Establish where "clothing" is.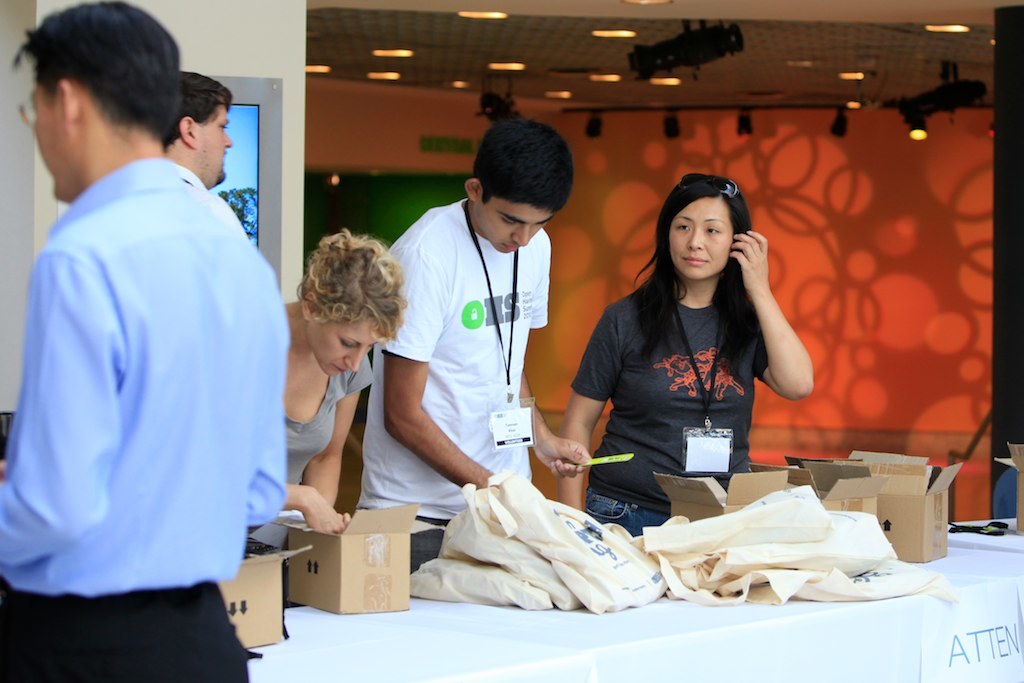
Established at <region>0, 101, 292, 668</region>.
